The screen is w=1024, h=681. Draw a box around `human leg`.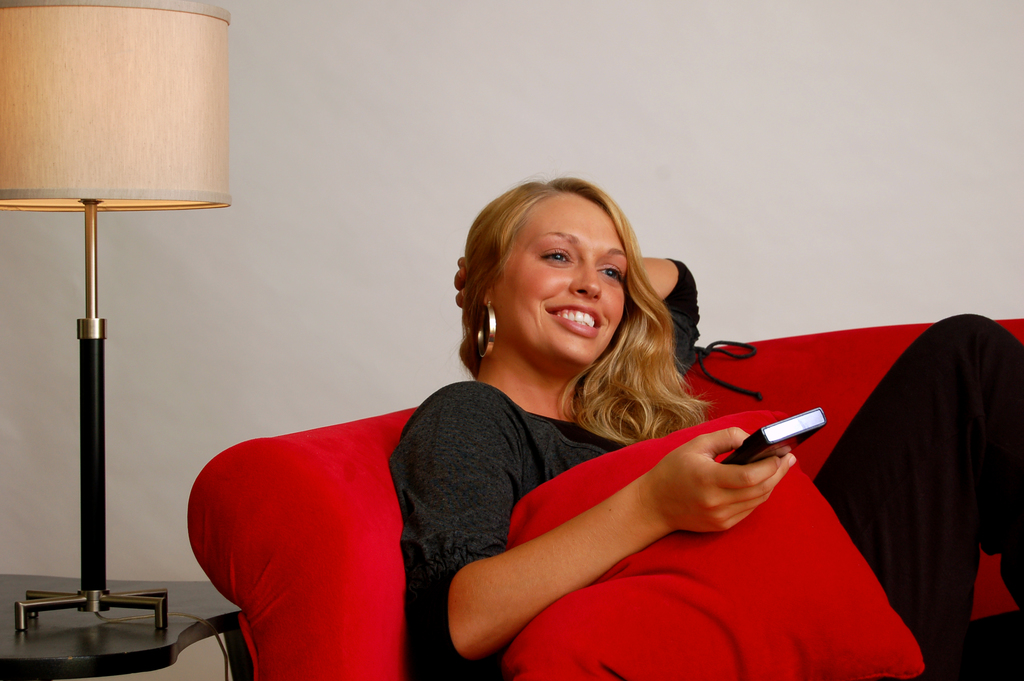
l=811, t=316, r=1023, b=616.
